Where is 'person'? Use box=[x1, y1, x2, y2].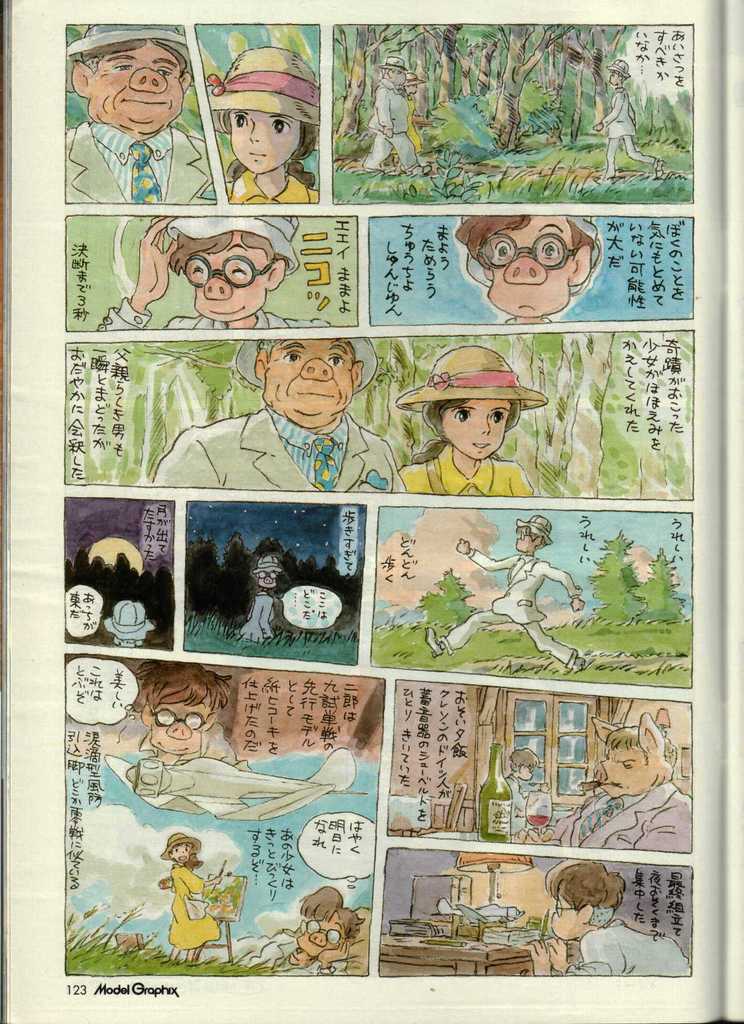
box=[238, 554, 284, 644].
